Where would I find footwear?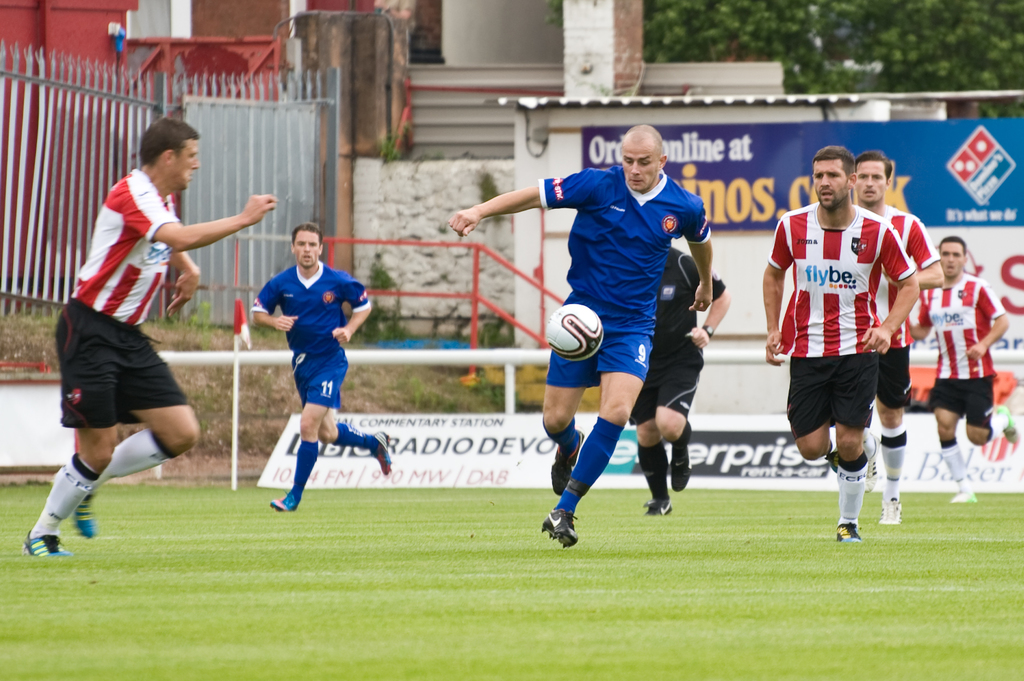
At box=[879, 494, 892, 525].
